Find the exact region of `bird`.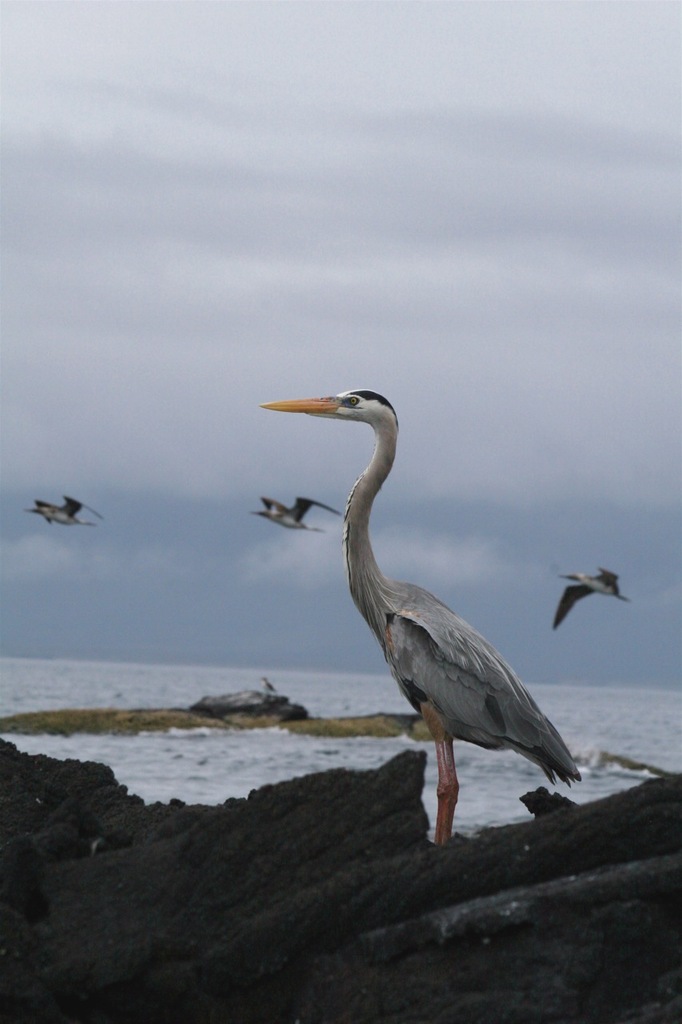
Exact region: 23 491 108 530.
